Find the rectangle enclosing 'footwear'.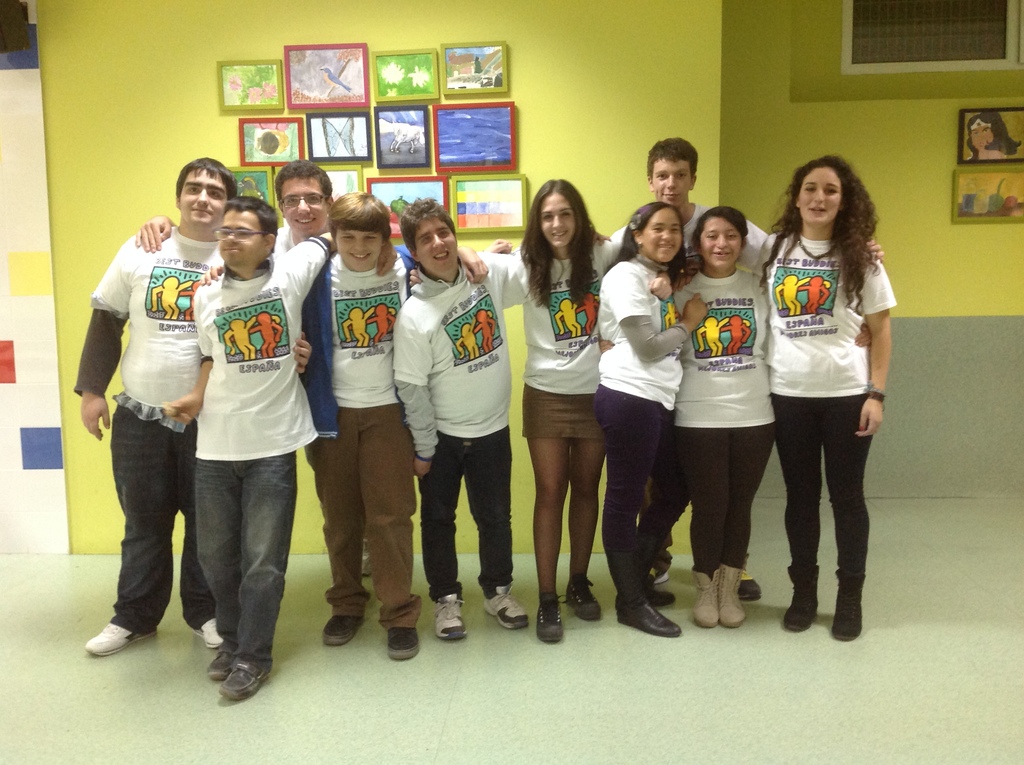
[left=646, top=587, right=672, bottom=606].
